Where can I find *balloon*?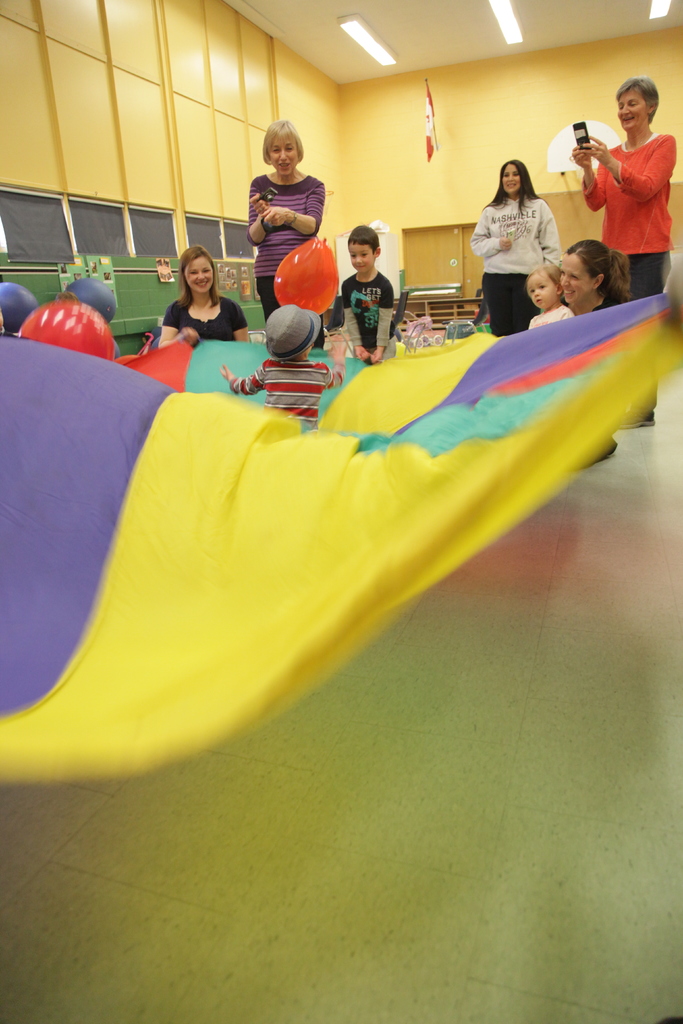
You can find it at x1=0 y1=281 x2=38 y2=333.
